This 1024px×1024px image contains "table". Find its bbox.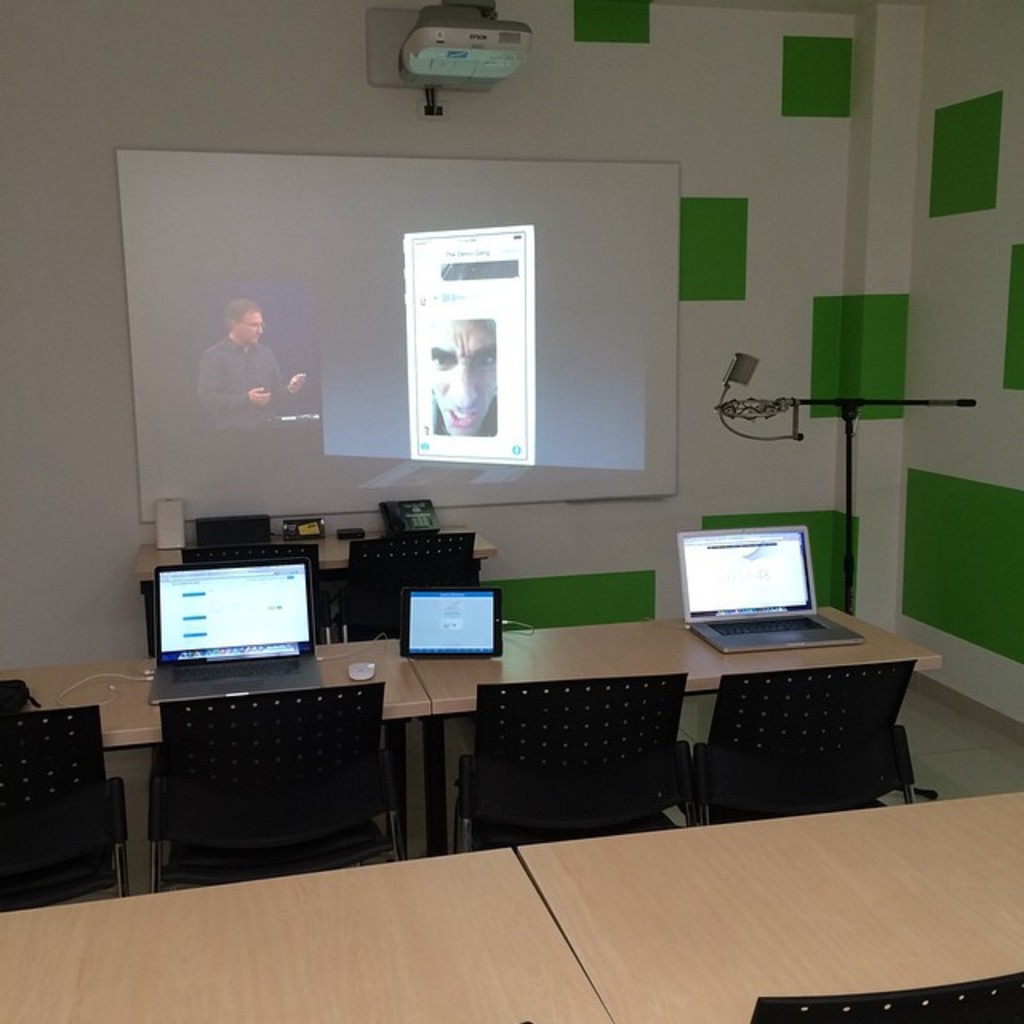
(0, 635, 435, 878).
